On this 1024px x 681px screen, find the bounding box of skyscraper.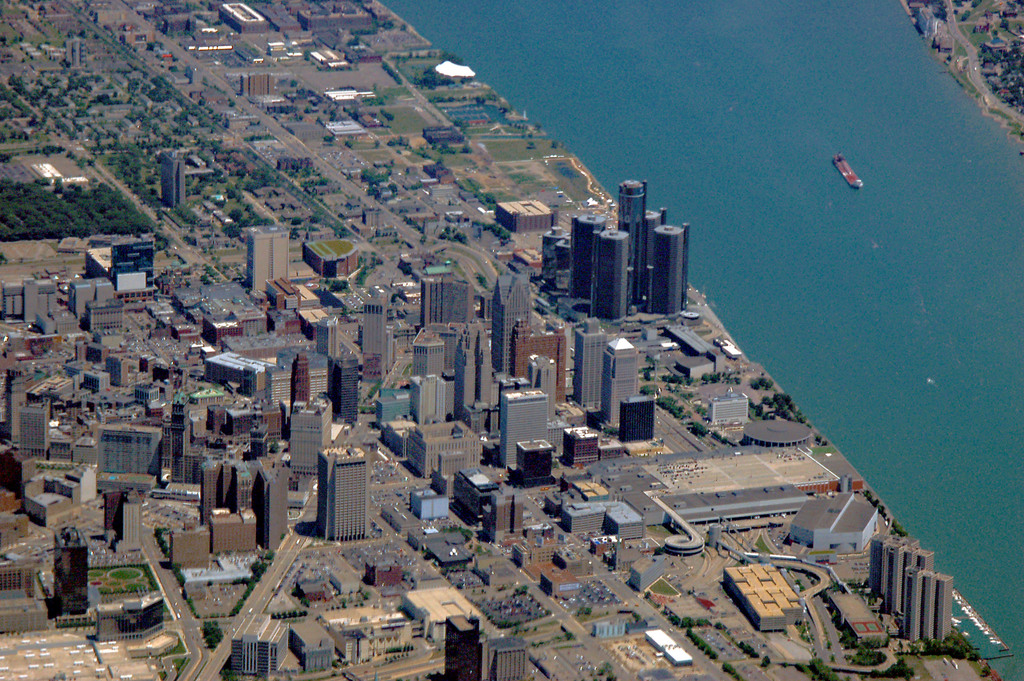
Bounding box: 447,611,484,680.
